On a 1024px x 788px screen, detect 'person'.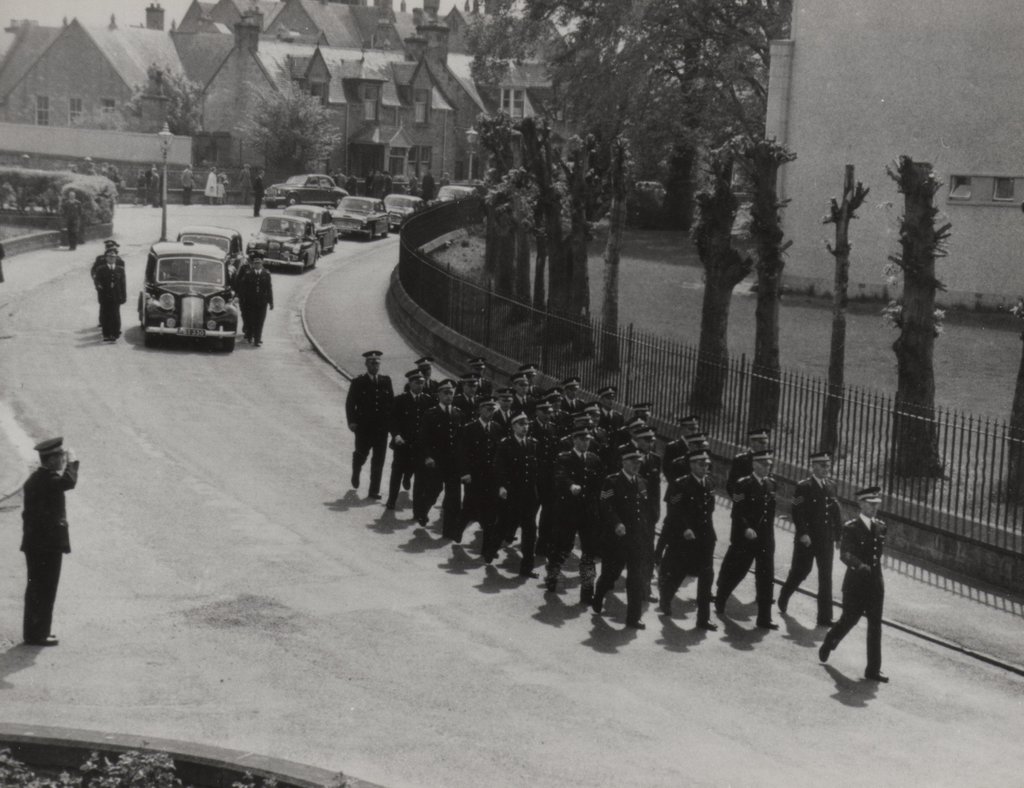
(x1=420, y1=164, x2=436, y2=202).
